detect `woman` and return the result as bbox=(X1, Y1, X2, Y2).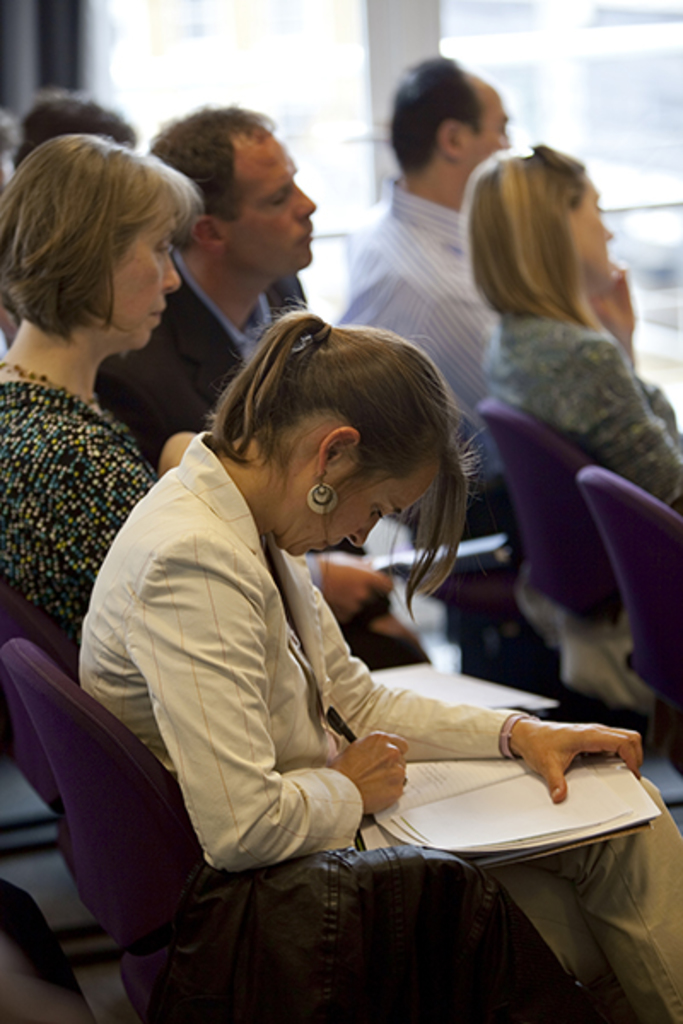
bbox=(135, 259, 599, 1023).
